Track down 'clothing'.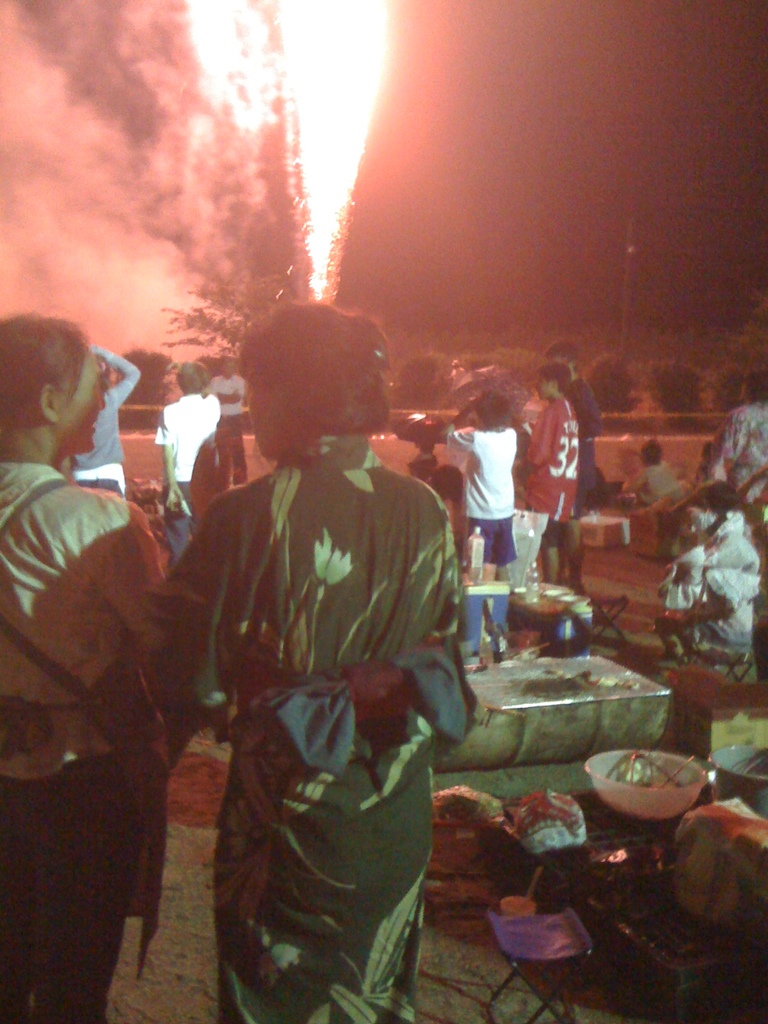
Tracked to (172, 383, 482, 993).
